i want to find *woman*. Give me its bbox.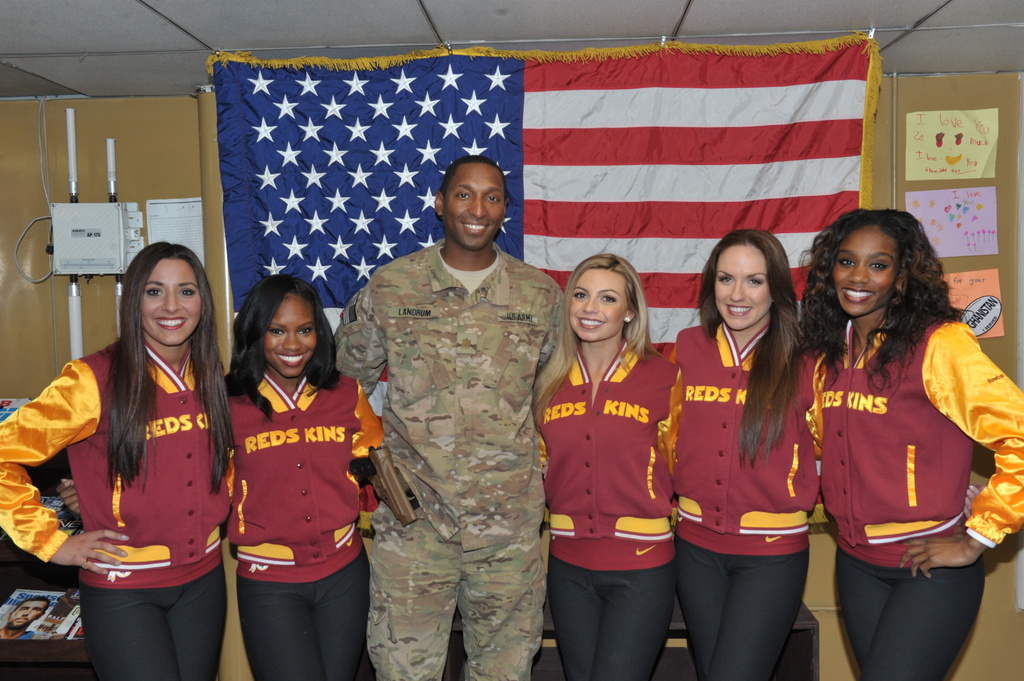
<bbox>0, 240, 236, 680</bbox>.
